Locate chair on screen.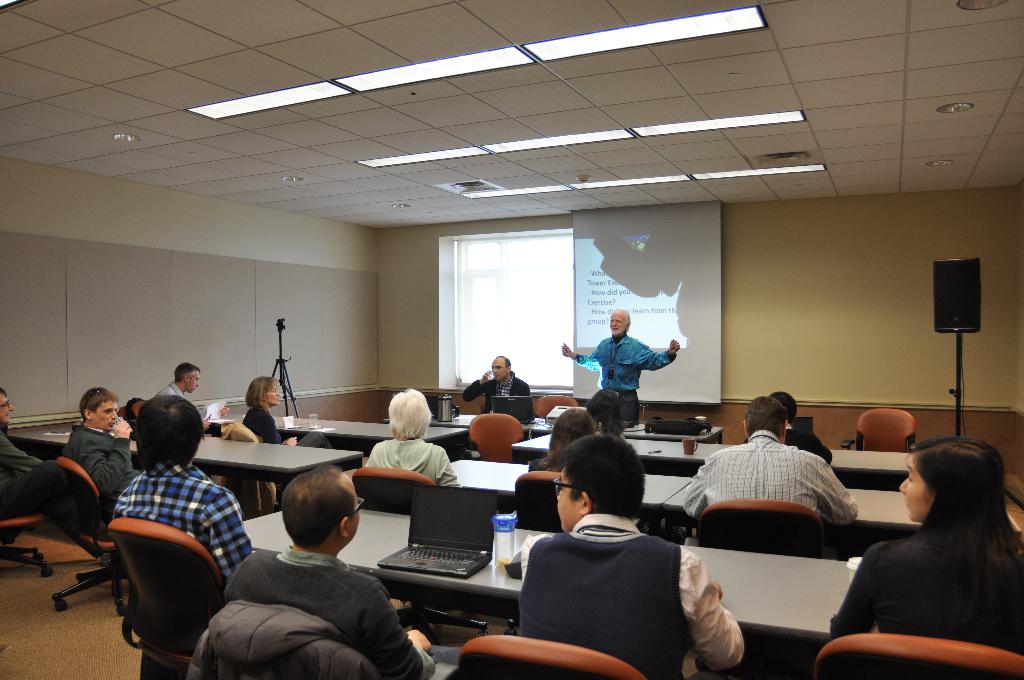
On screen at crop(93, 477, 243, 658).
